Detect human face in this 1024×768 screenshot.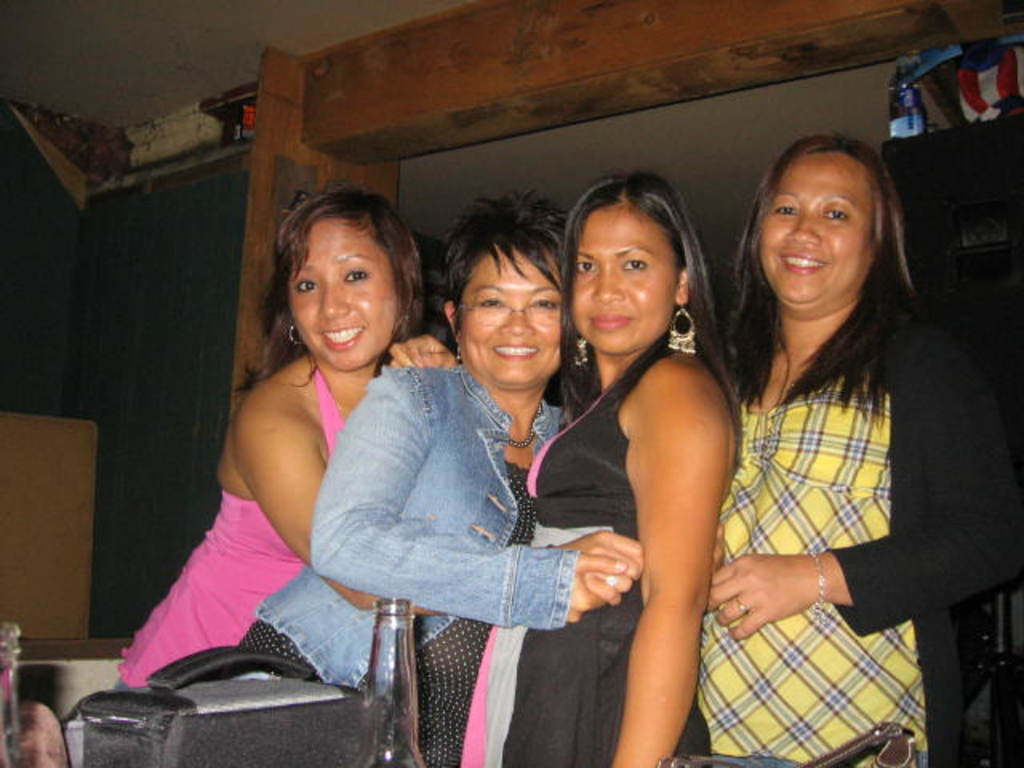
Detection: locate(458, 232, 571, 387).
